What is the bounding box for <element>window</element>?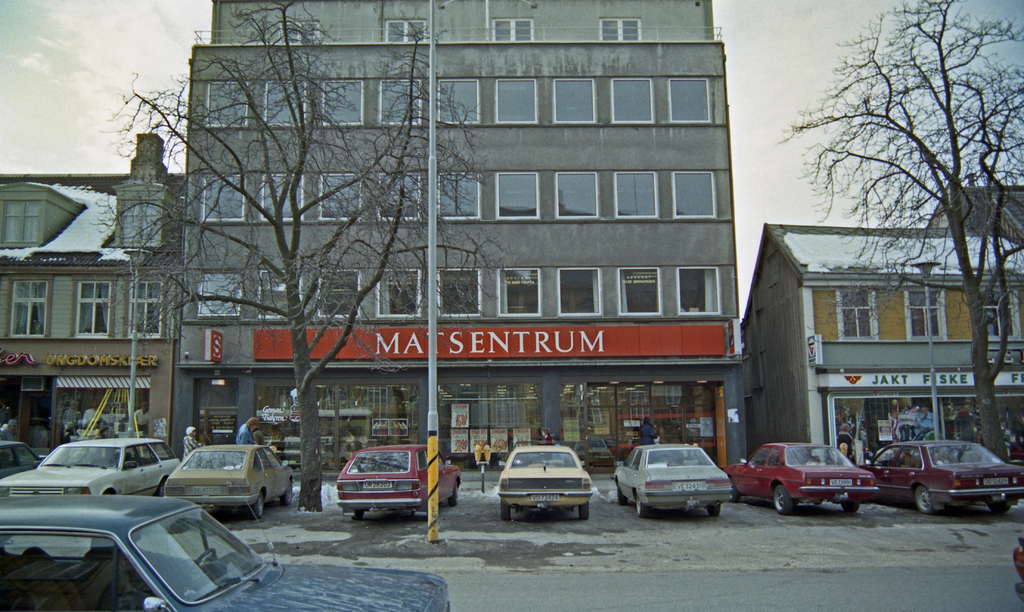
257, 268, 307, 318.
